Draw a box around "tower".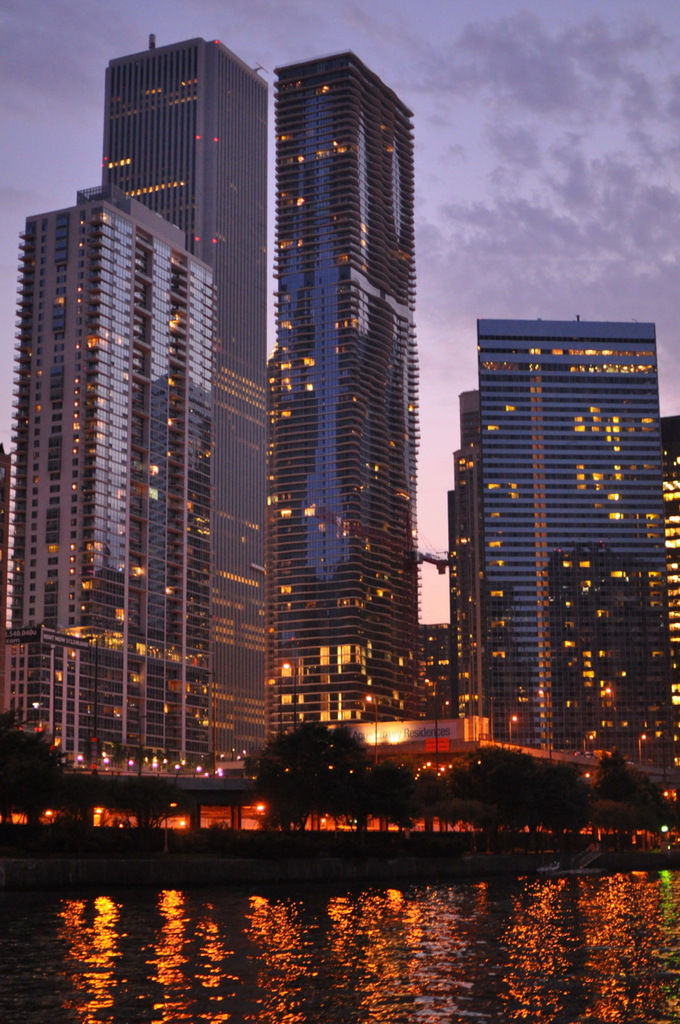
bbox(100, 38, 269, 780).
